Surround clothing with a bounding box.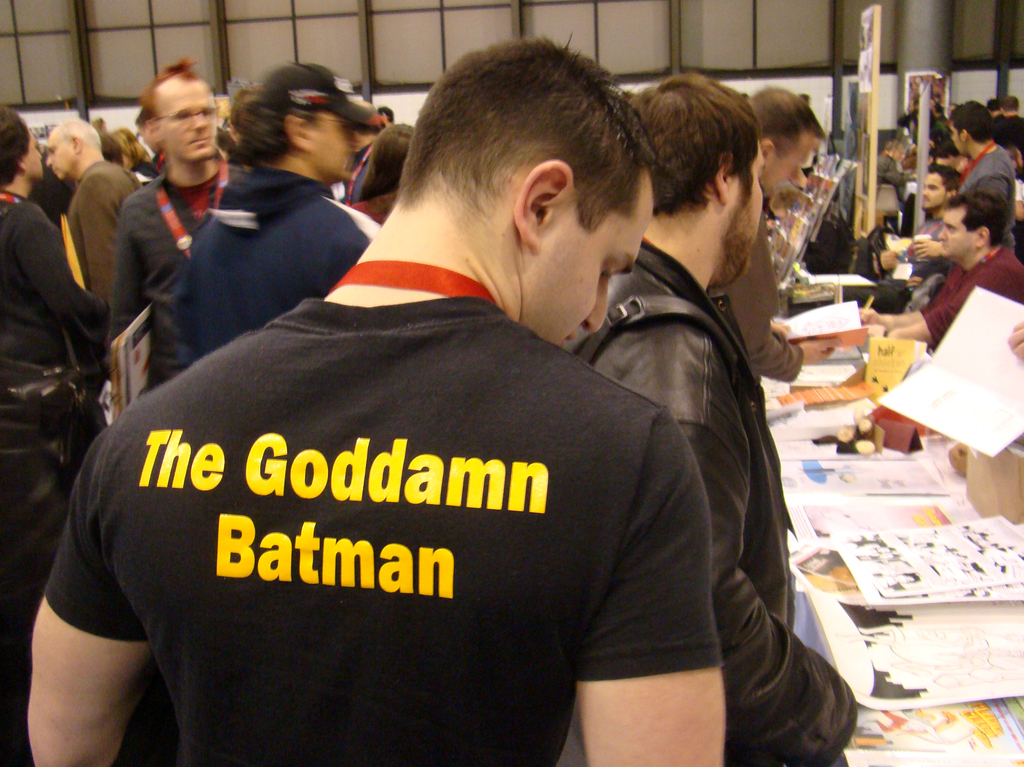
bbox(60, 165, 140, 313).
